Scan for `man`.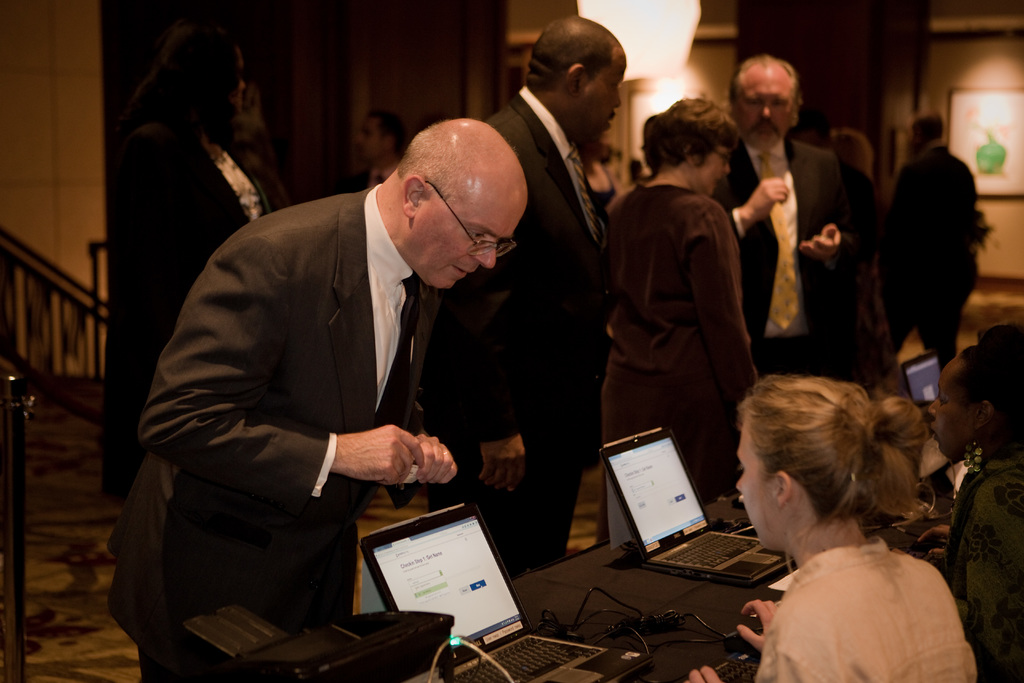
Scan result: [122, 95, 556, 677].
